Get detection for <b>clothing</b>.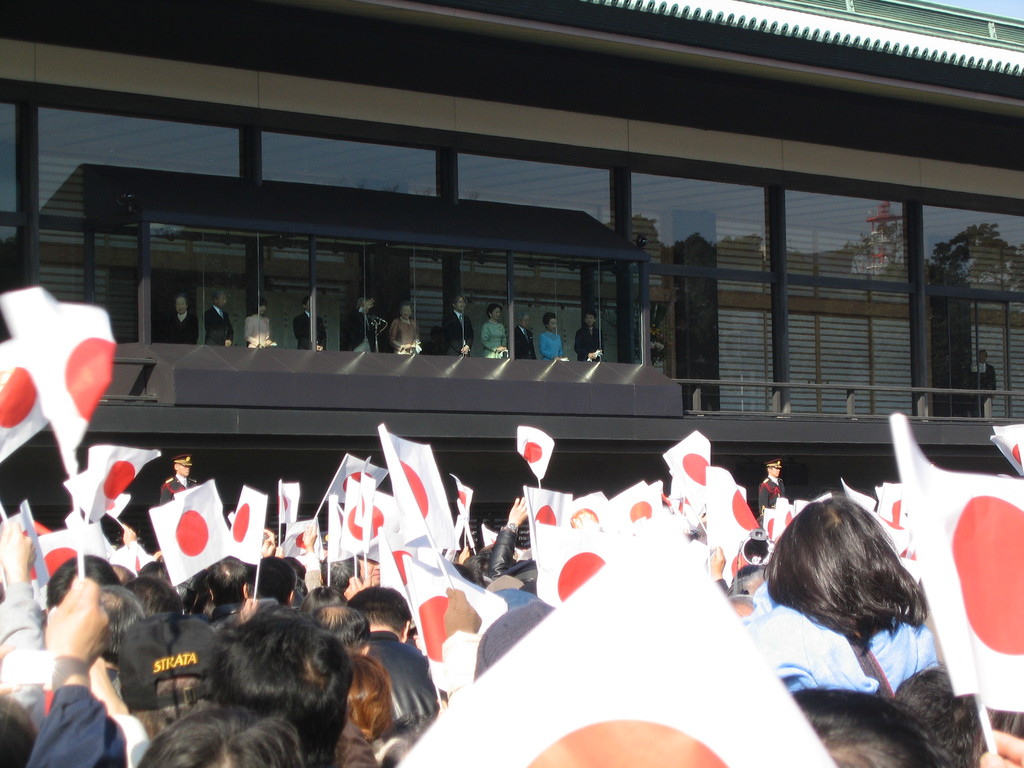
Detection: BBox(159, 475, 198, 509).
